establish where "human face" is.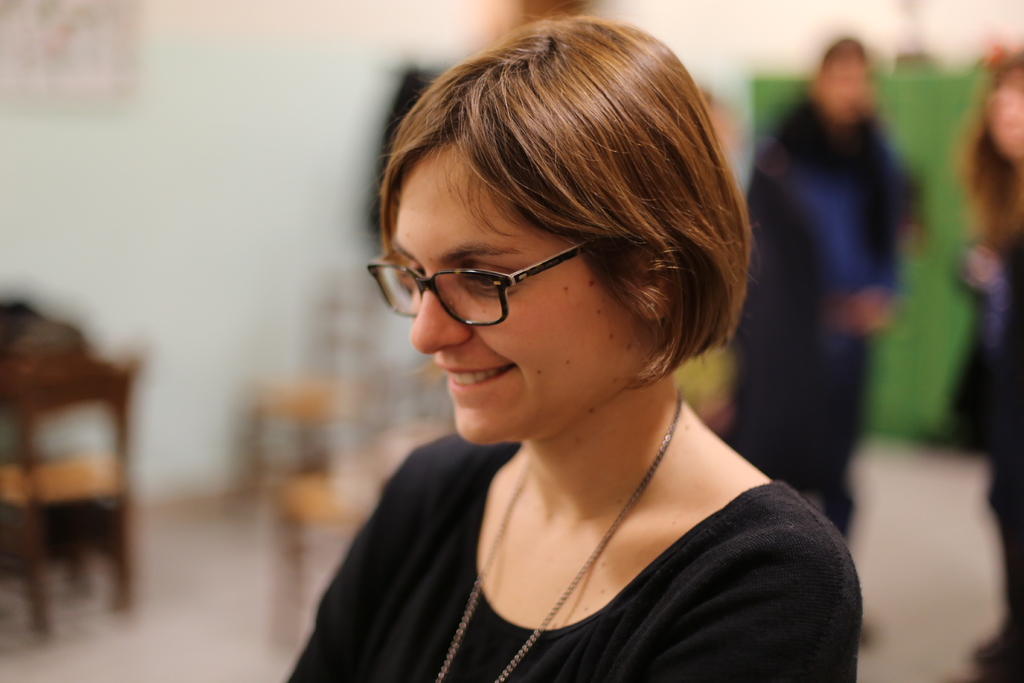
Established at [390,137,633,440].
